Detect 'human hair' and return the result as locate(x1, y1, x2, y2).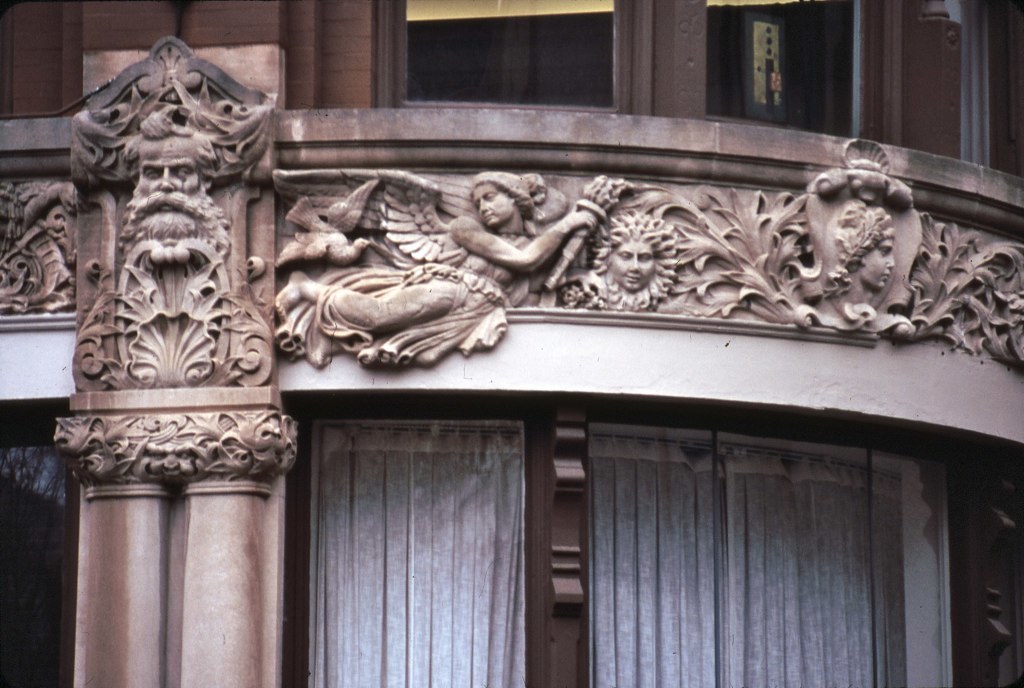
locate(600, 206, 672, 303).
